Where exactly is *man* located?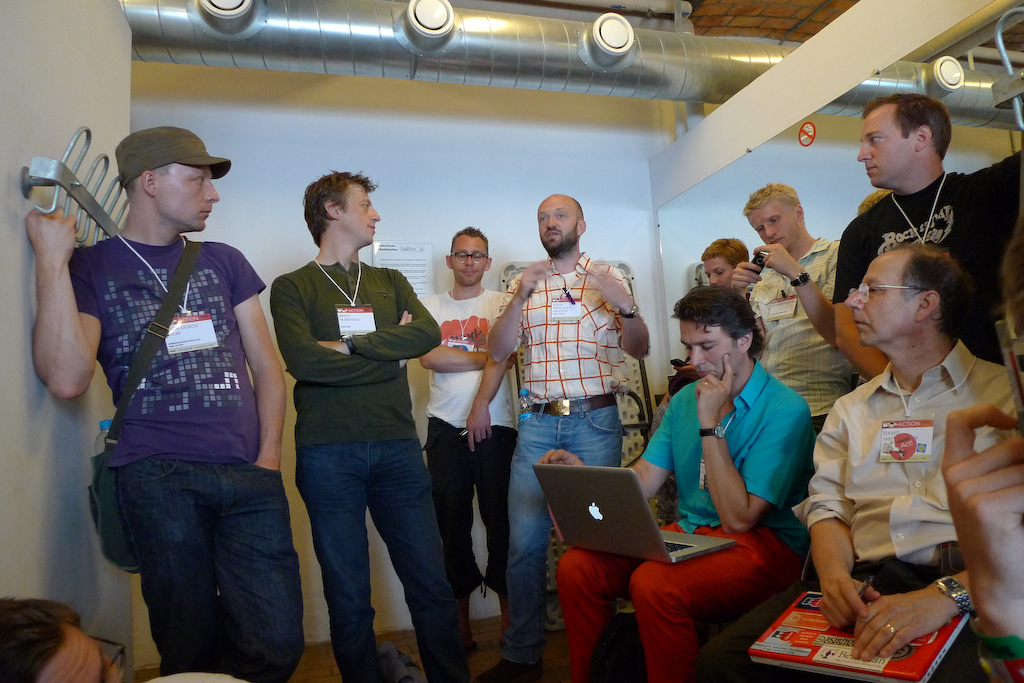
Its bounding box is region(270, 170, 440, 682).
